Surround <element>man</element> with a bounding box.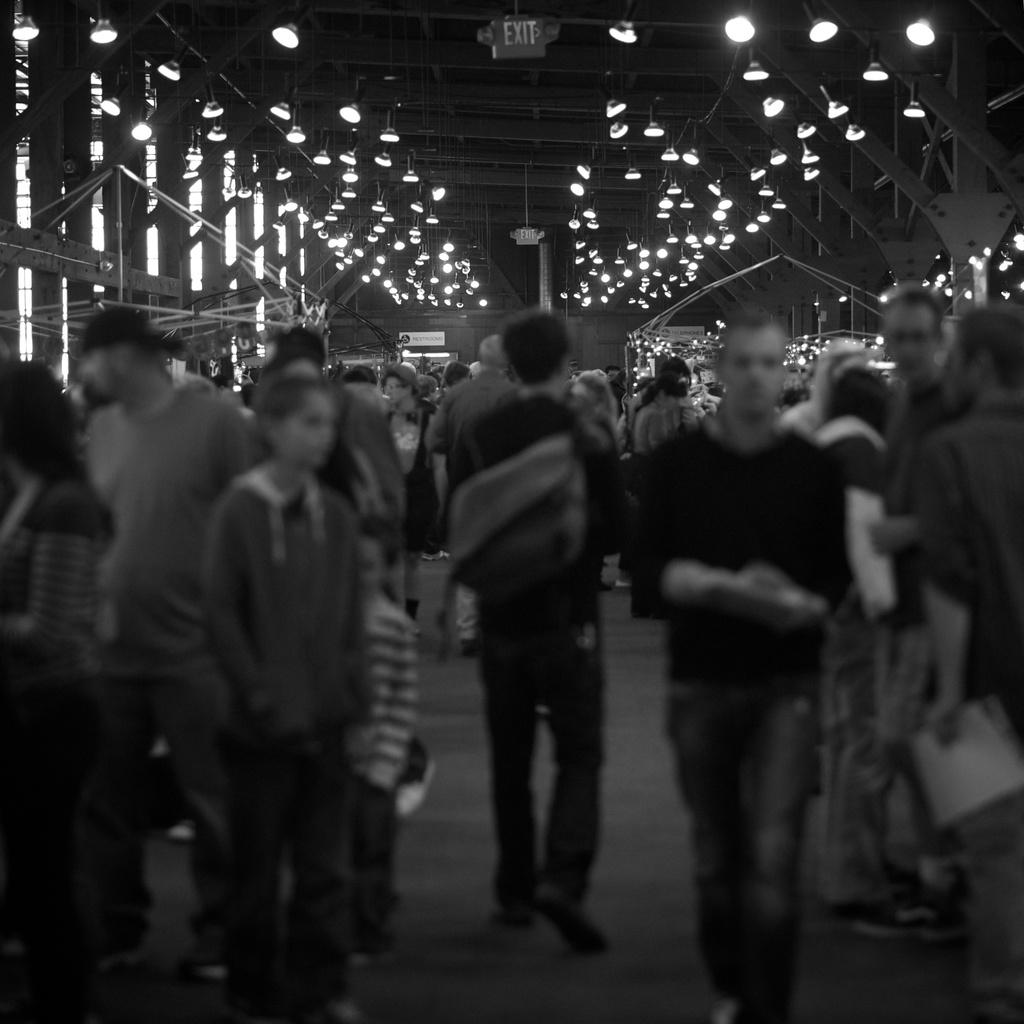
left=868, top=287, right=948, bottom=931.
